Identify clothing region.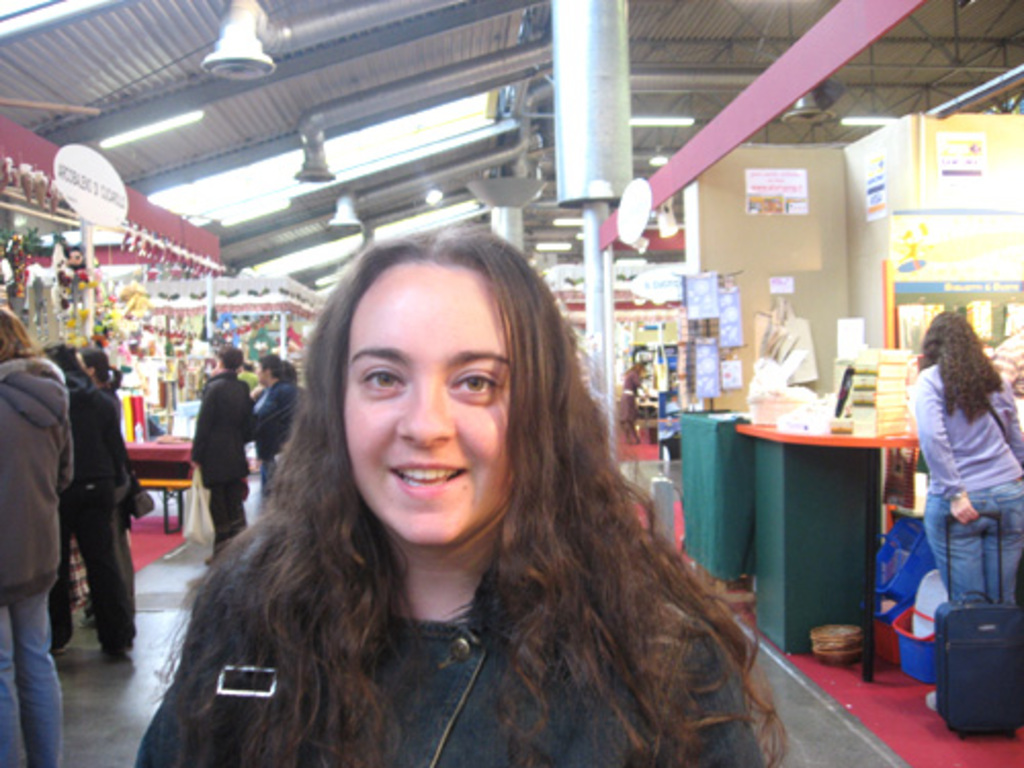
Region: (left=188, top=365, right=254, bottom=561).
